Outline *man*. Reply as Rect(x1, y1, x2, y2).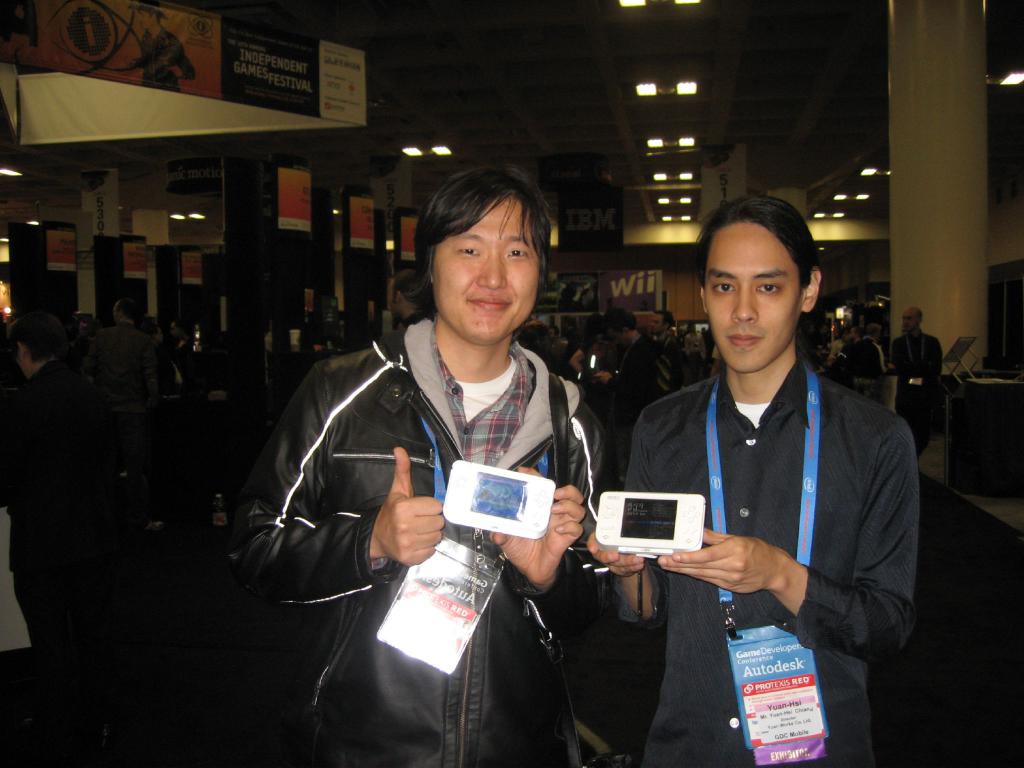
Rect(893, 308, 943, 456).
